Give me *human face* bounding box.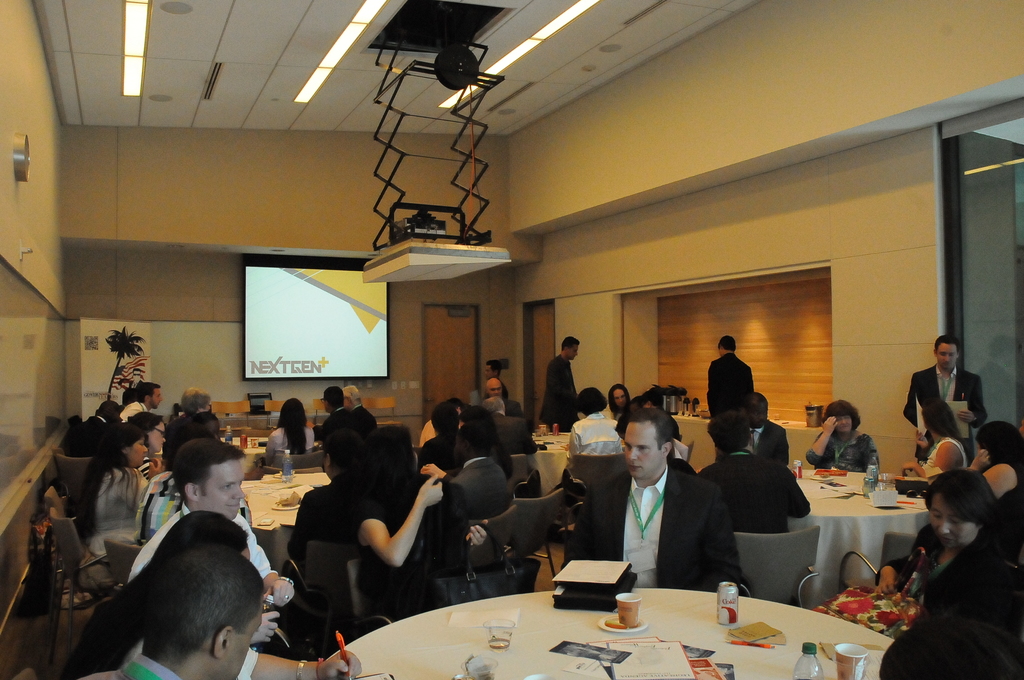
624 426 656 478.
